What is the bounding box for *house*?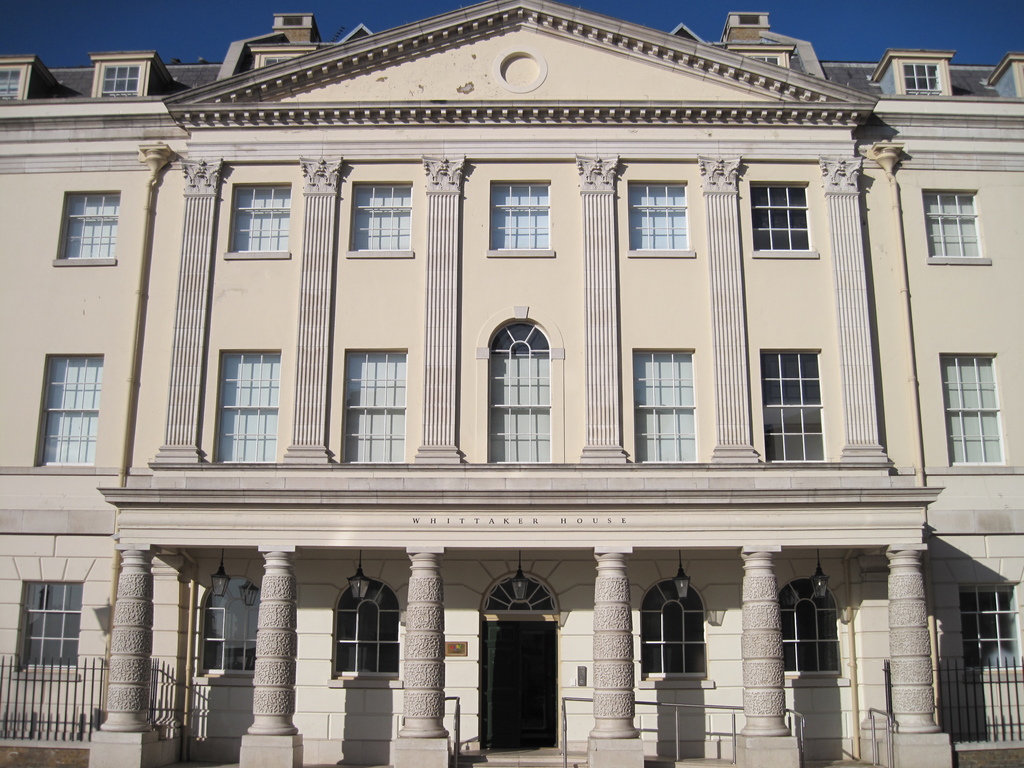
crop(32, 1, 997, 742).
